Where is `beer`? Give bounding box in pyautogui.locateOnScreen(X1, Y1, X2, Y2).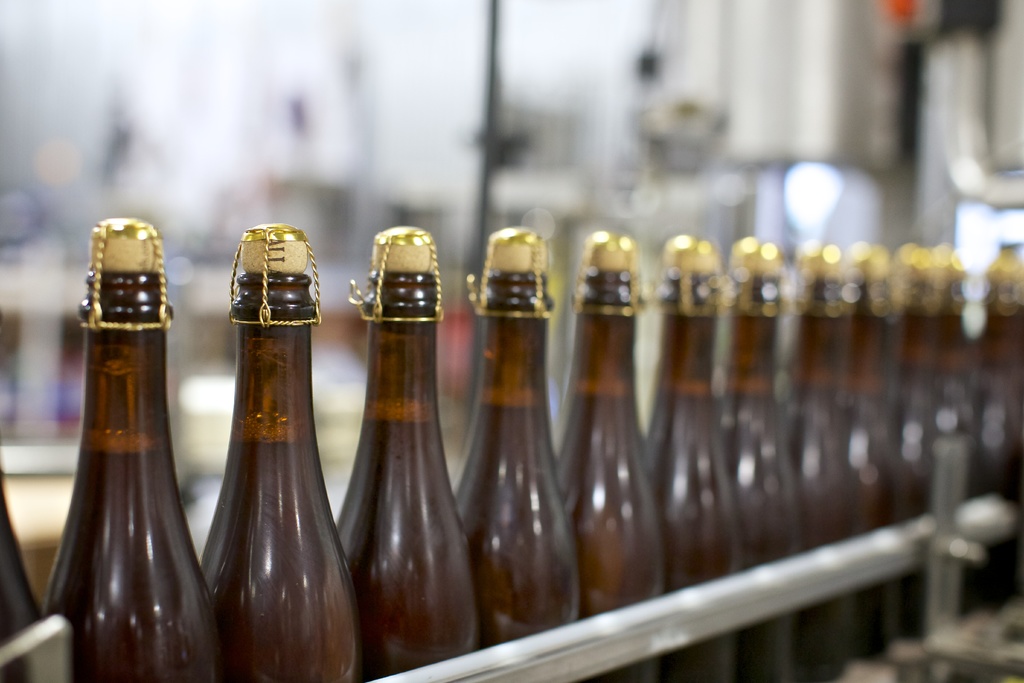
pyautogui.locateOnScreen(704, 236, 801, 682).
